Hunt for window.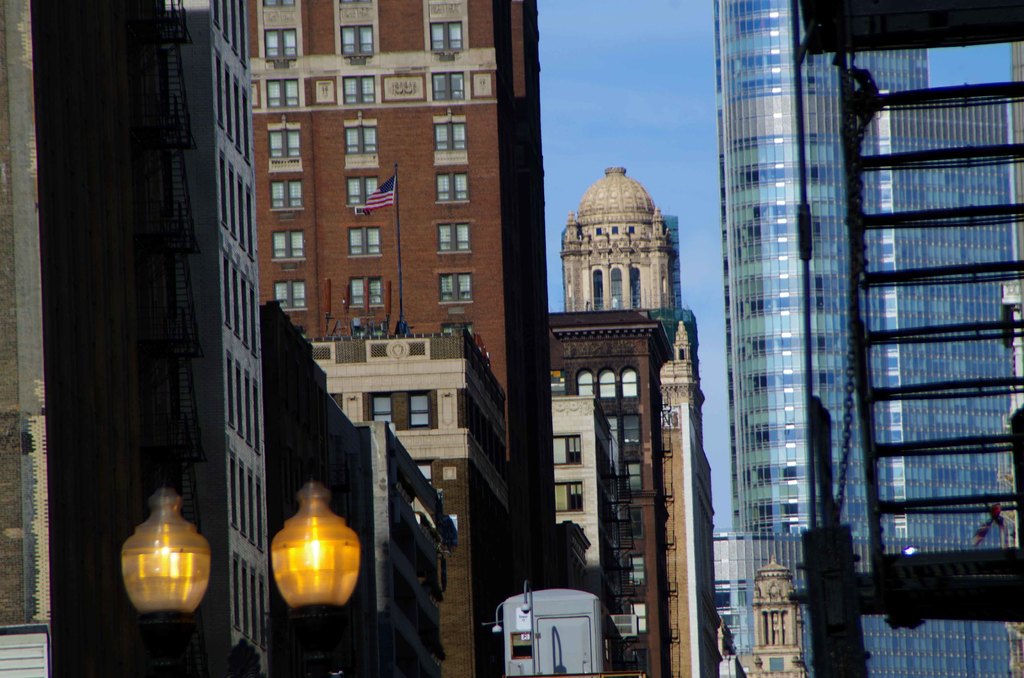
Hunted down at x1=343 y1=118 x2=378 y2=165.
